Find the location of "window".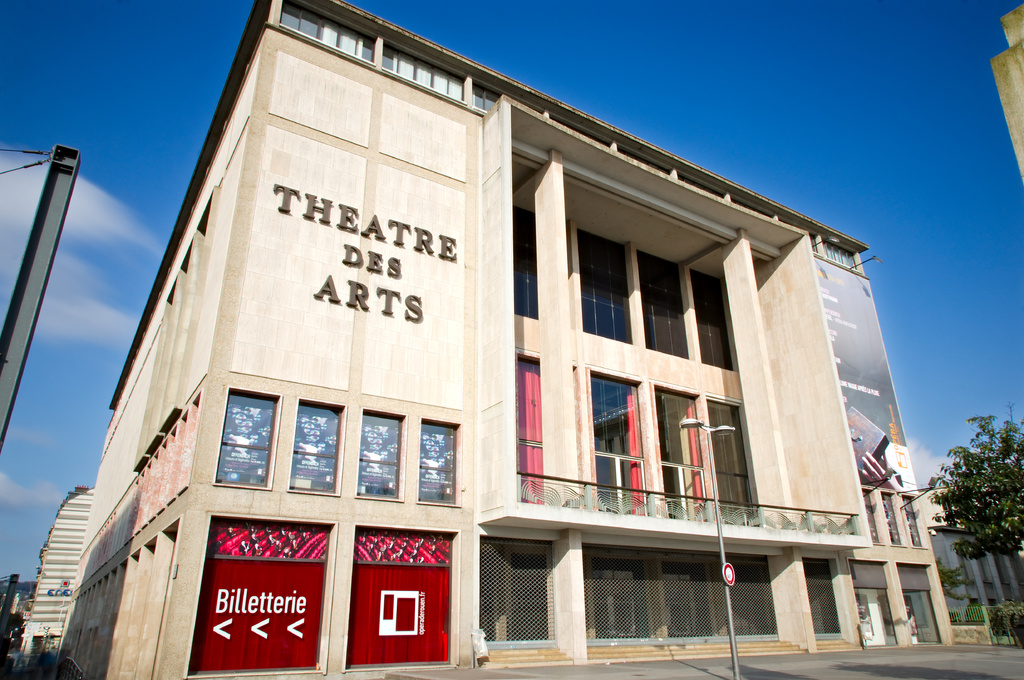
Location: [left=689, top=264, right=735, bottom=372].
